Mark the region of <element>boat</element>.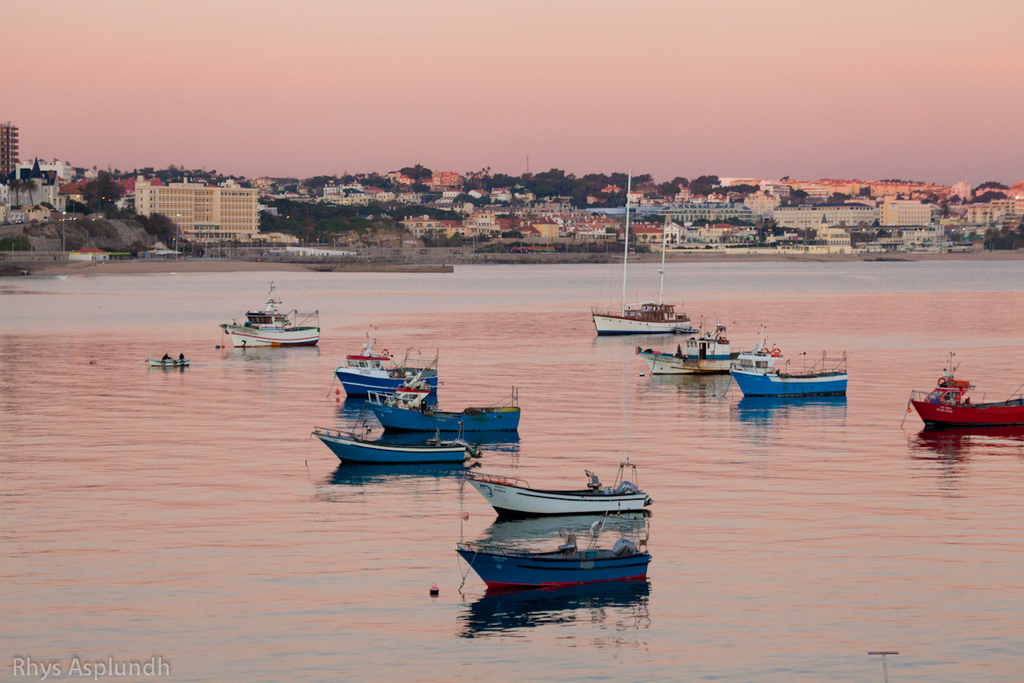
Region: BBox(736, 326, 847, 394).
